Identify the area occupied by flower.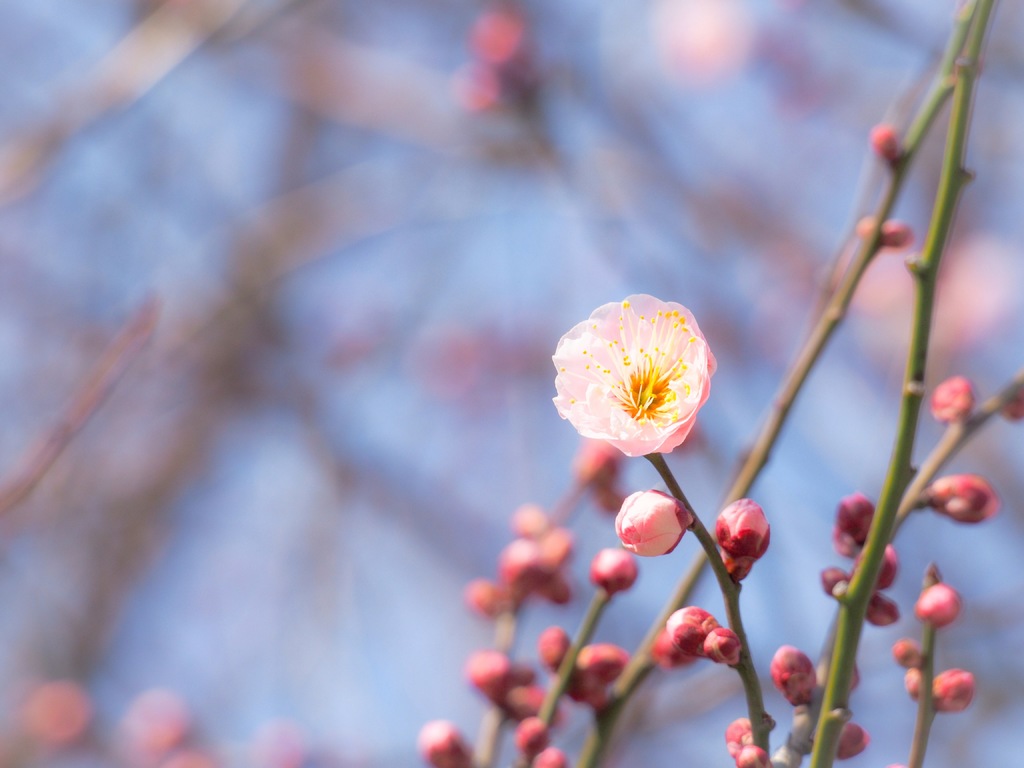
Area: region(913, 584, 960, 628).
